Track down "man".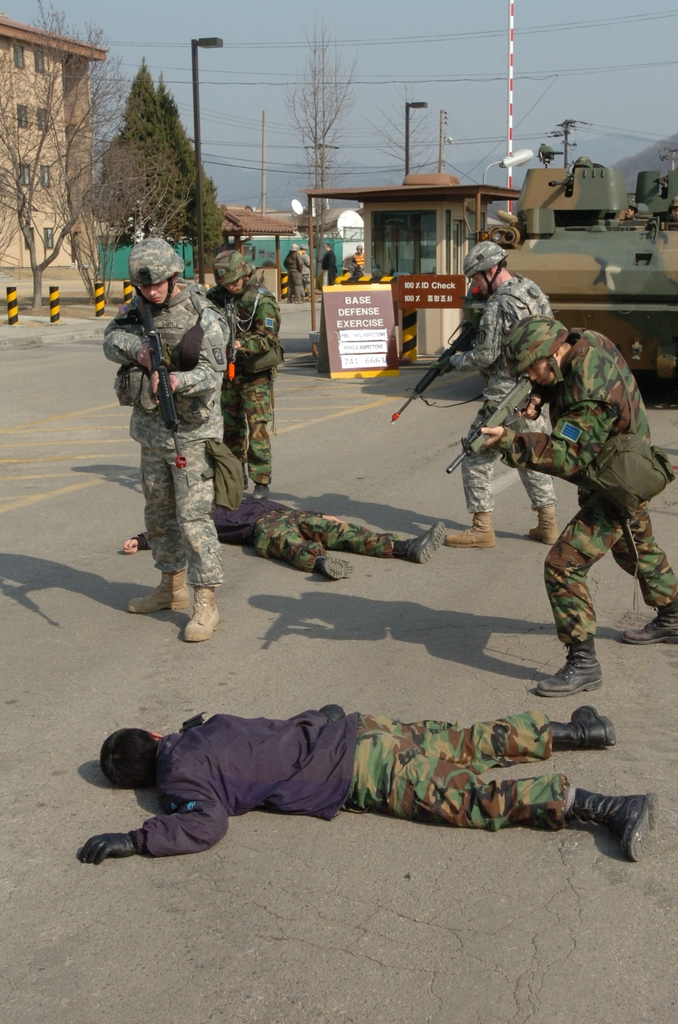
Tracked to Rect(298, 241, 314, 296).
